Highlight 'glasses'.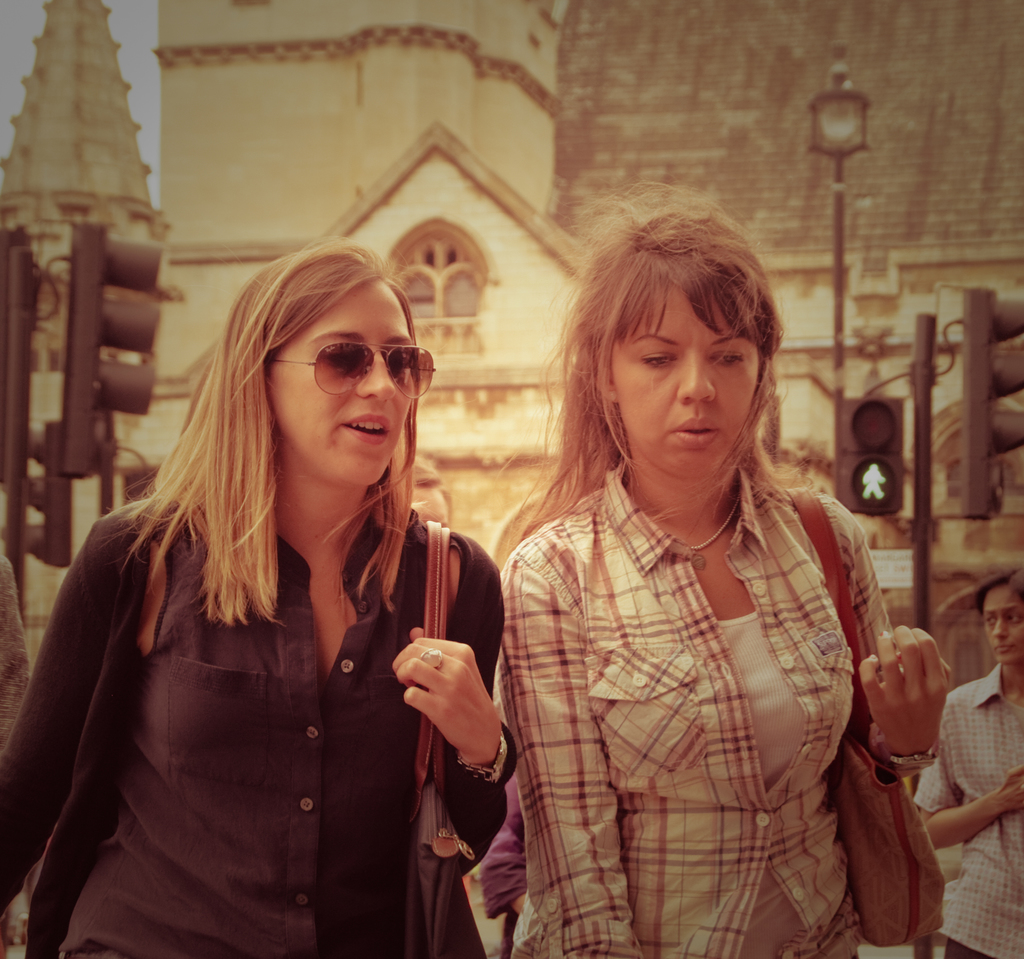
Highlighted region: (left=272, top=319, right=417, bottom=415).
